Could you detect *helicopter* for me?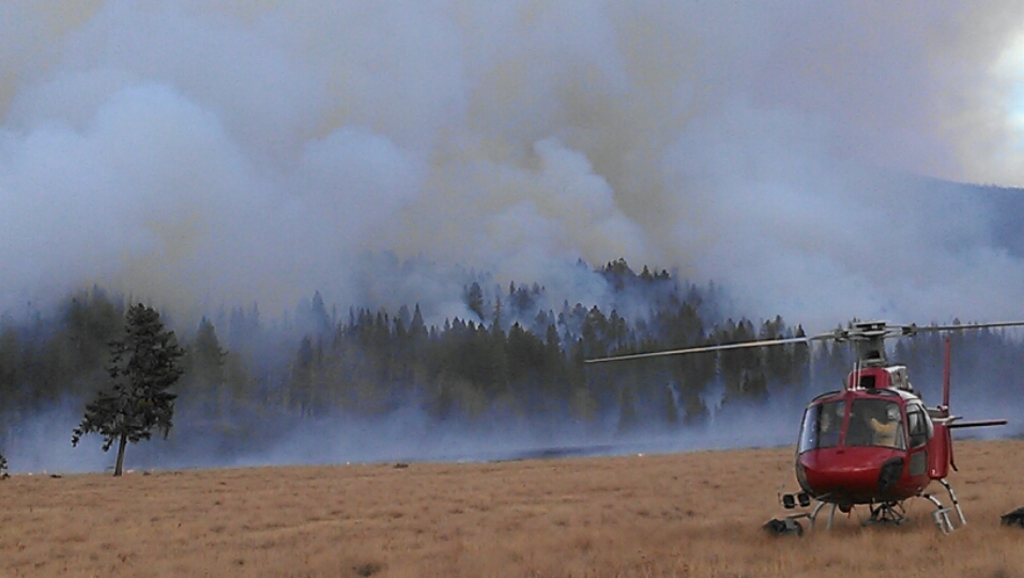
Detection result: (left=587, top=318, right=1023, bottom=539).
